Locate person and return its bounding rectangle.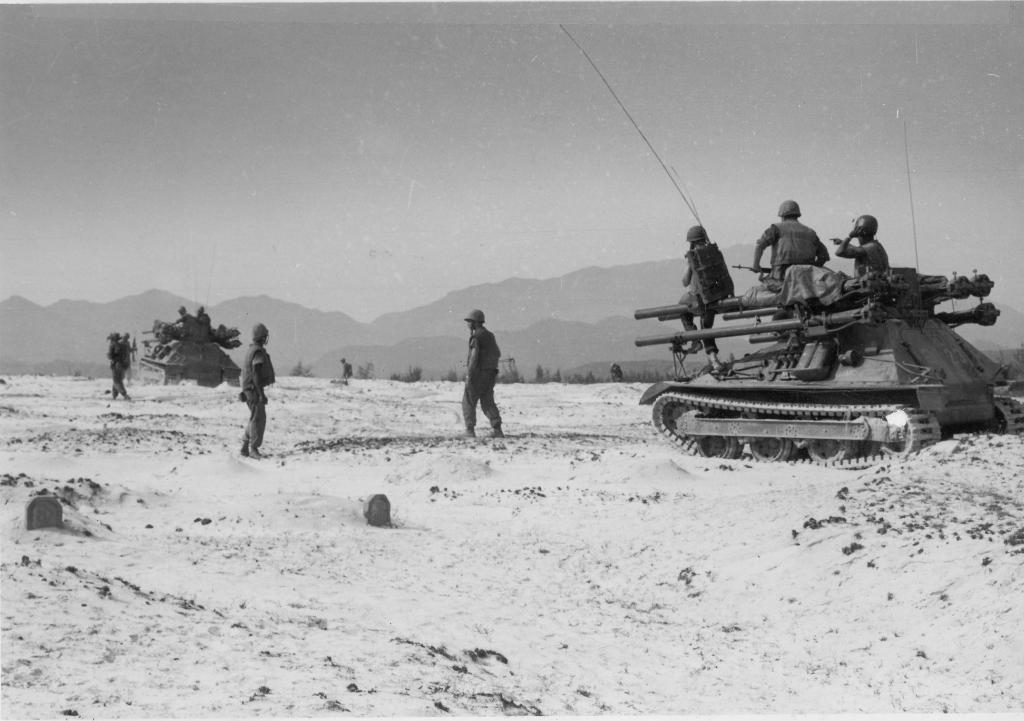
{"left": 170, "top": 302, "right": 196, "bottom": 324}.
